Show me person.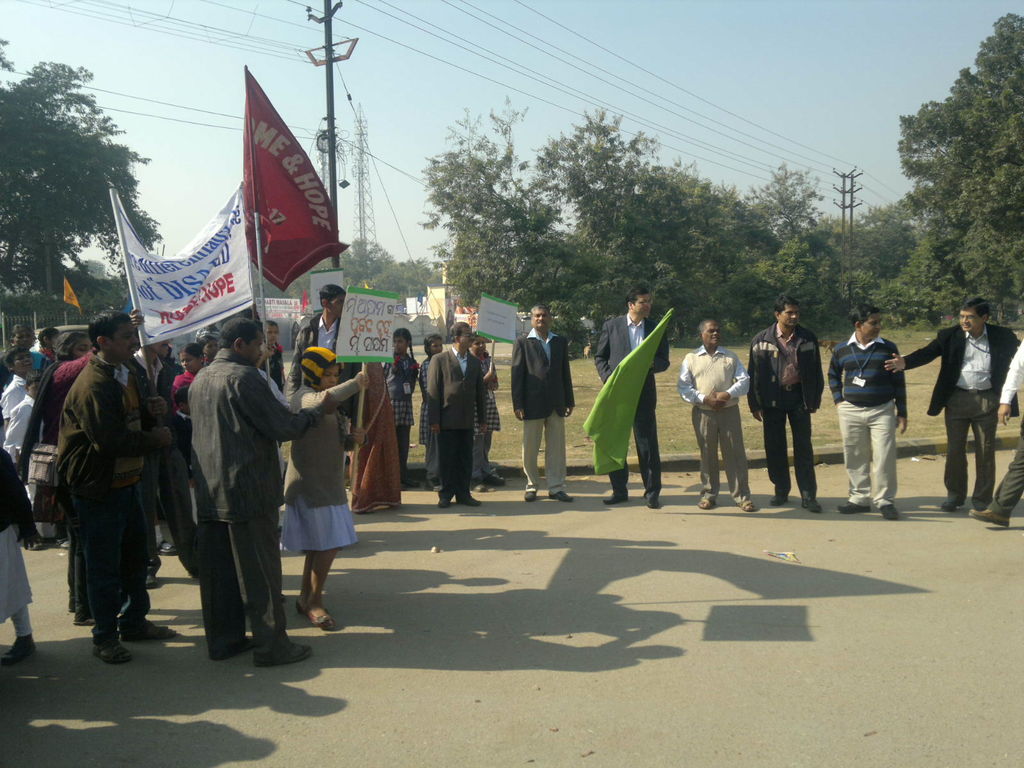
person is here: locate(287, 282, 346, 390).
